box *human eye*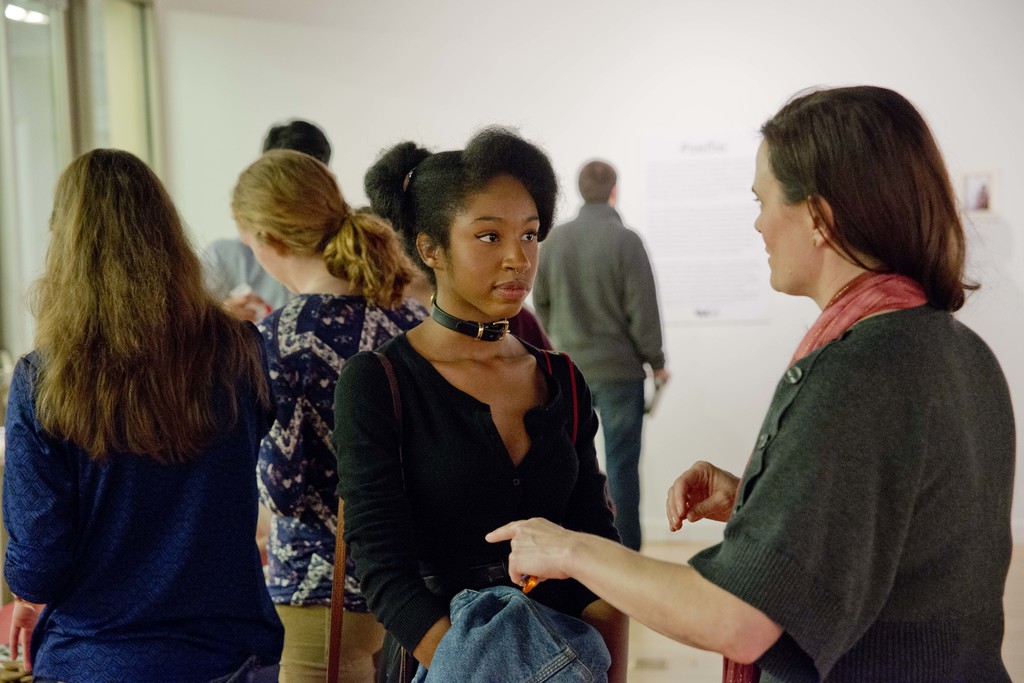
<box>471,225,501,253</box>
